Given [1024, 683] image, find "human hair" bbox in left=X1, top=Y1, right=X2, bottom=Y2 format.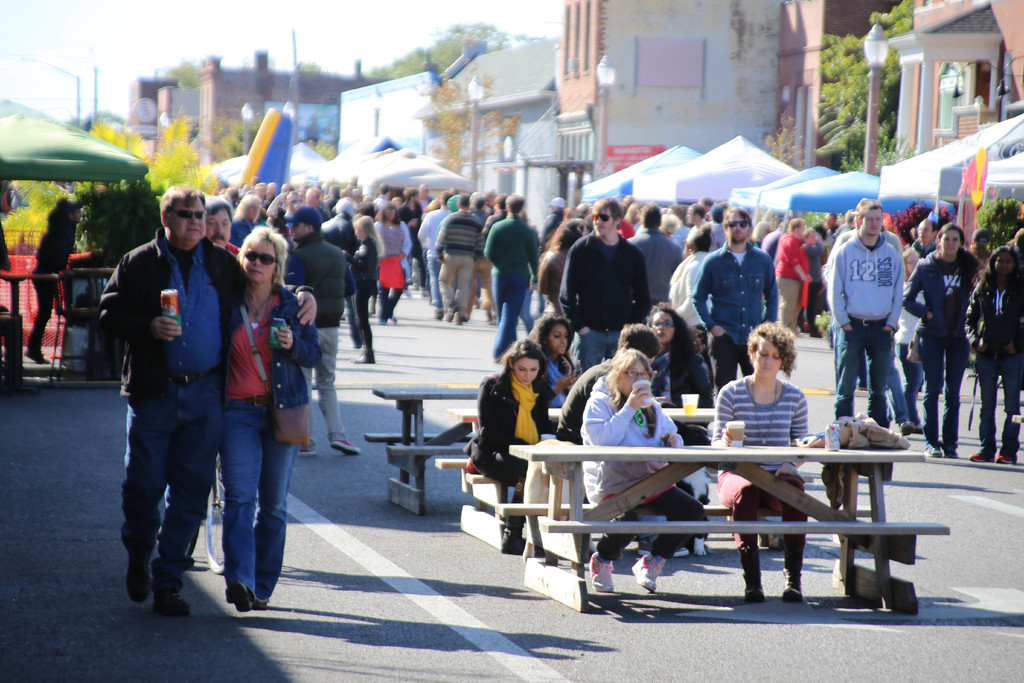
left=201, top=195, right=228, bottom=219.
